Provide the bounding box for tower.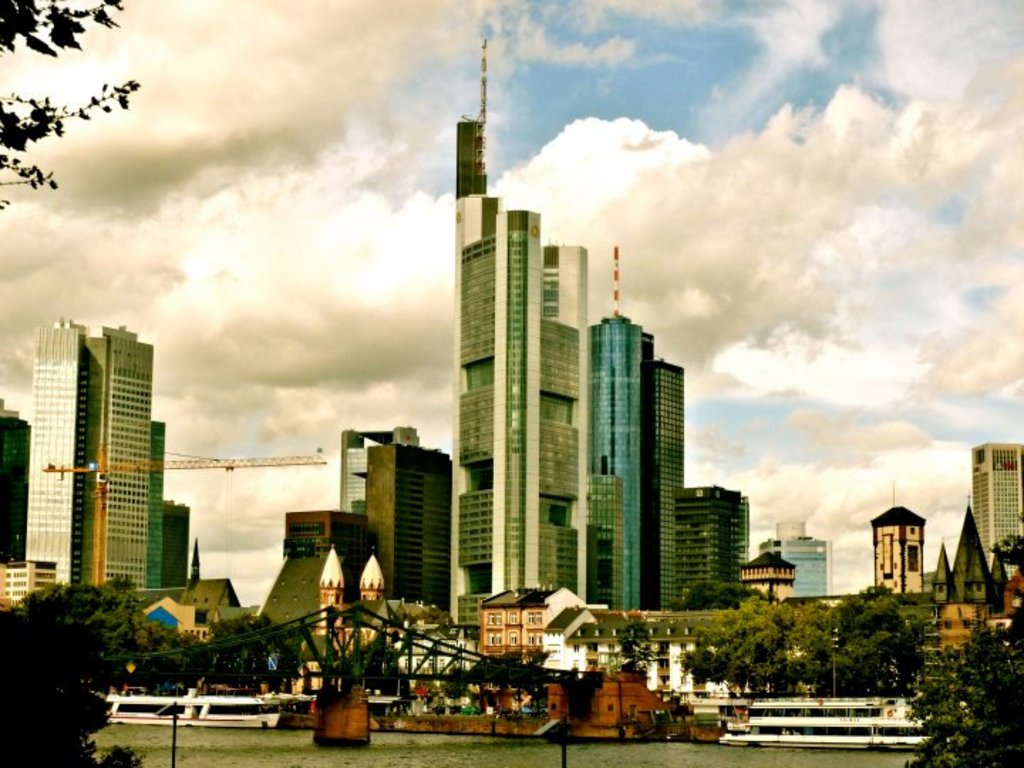
x1=452 y1=127 x2=735 y2=614.
